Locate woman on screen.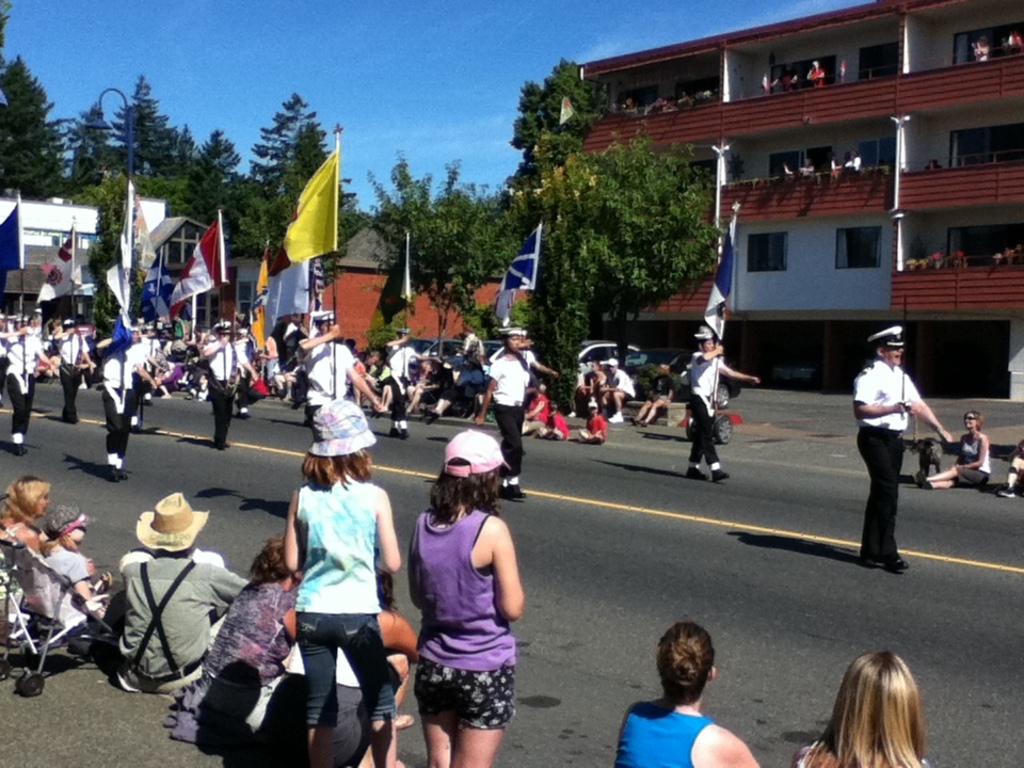
On screen at crop(786, 649, 928, 767).
